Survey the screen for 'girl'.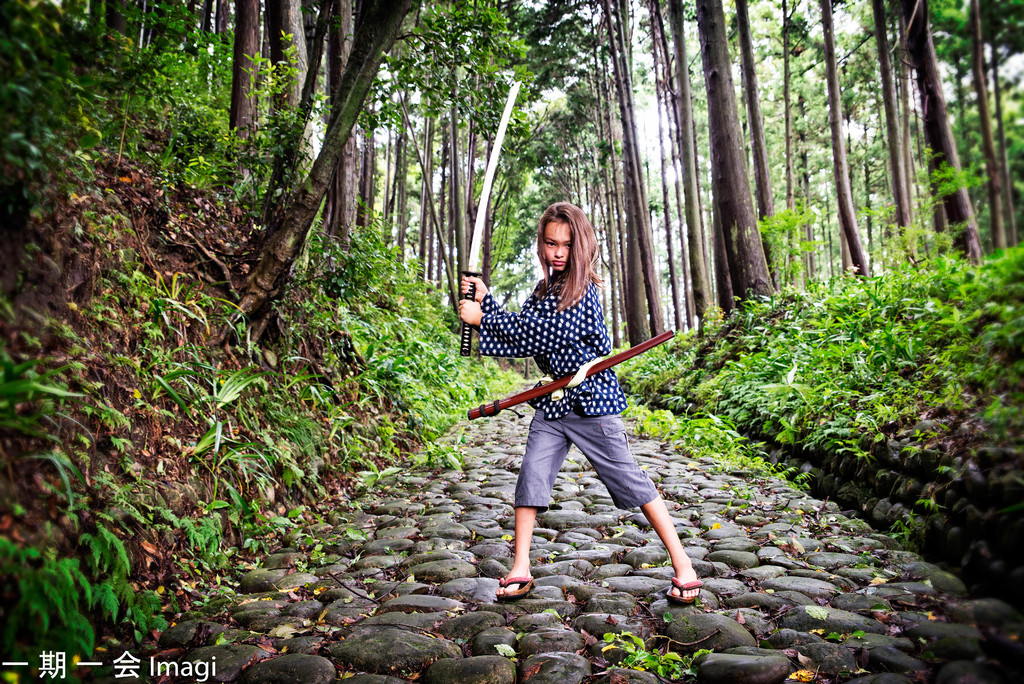
Survey found: rect(456, 203, 699, 597).
